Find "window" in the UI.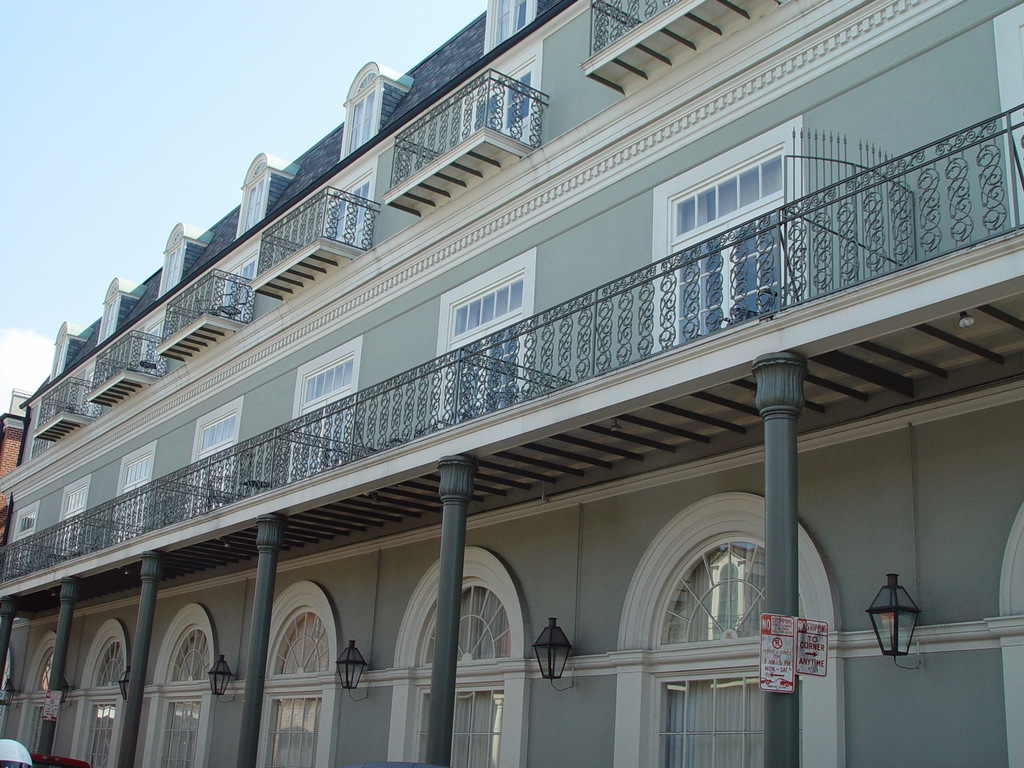
UI element at bbox=(342, 65, 379, 164).
